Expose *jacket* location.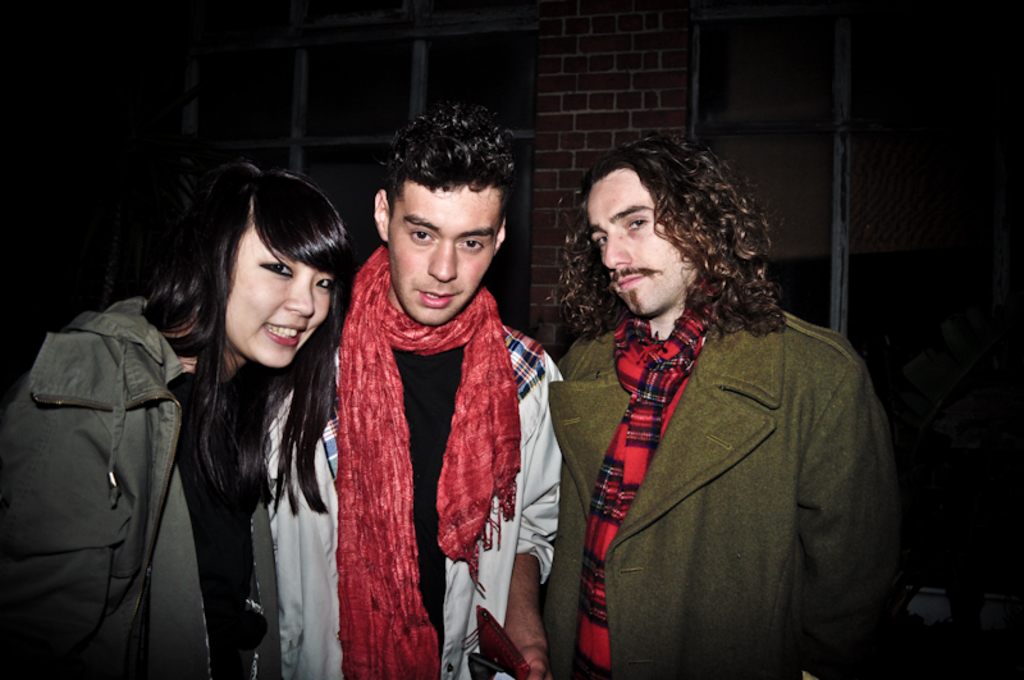
Exposed at [left=527, top=170, right=897, bottom=679].
